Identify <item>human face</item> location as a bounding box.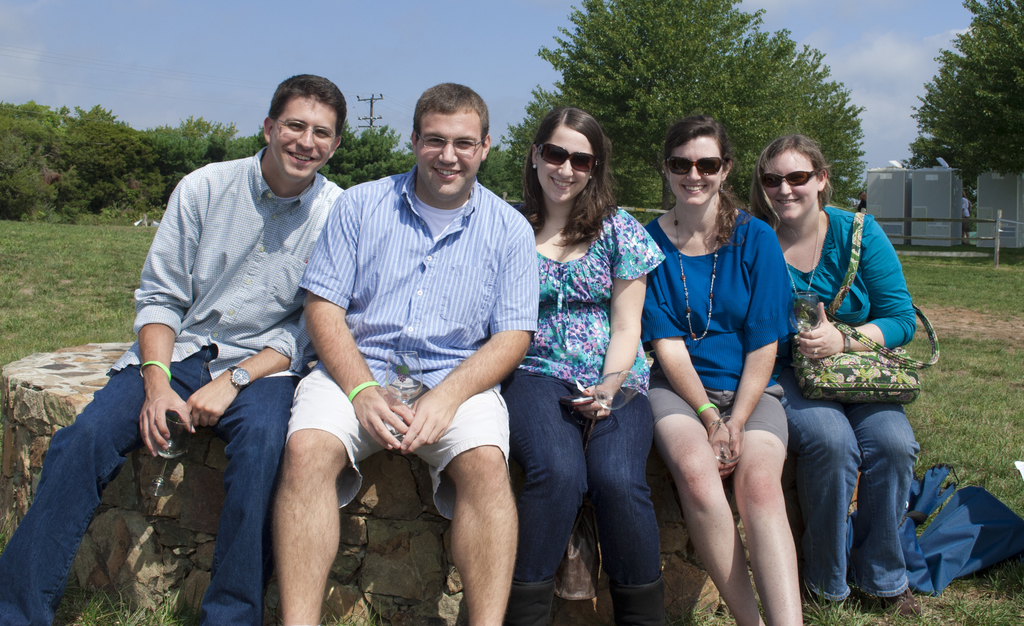
<bbox>668, 133, 723, 208</bbox>.
